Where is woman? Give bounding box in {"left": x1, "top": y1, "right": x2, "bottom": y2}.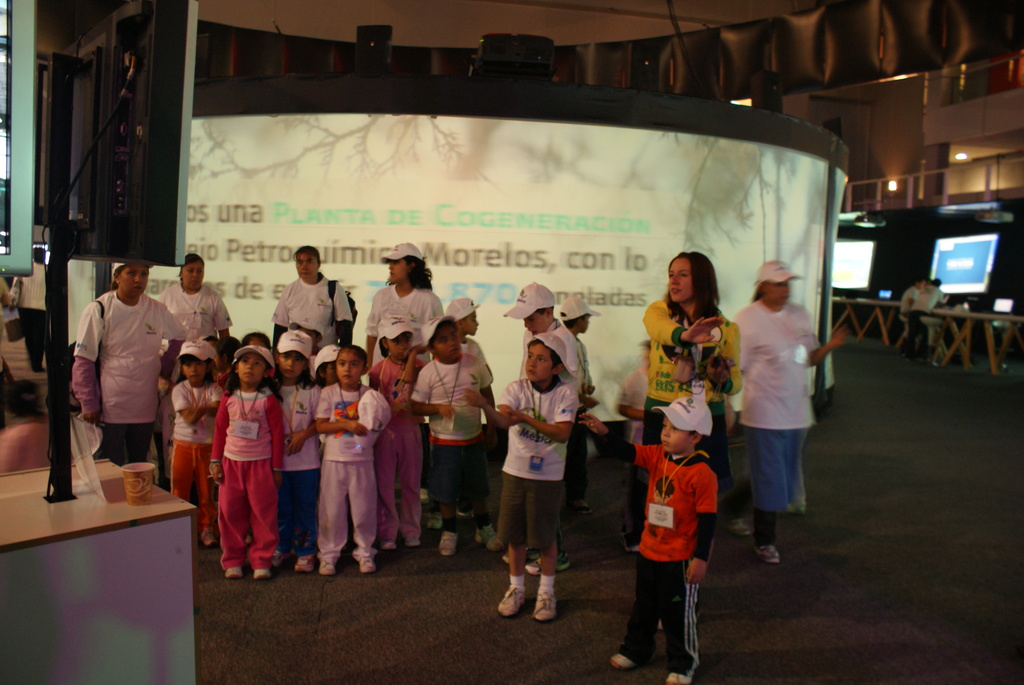
{"left": 355, "top": 244, "right": 445, "bottom": 360}.
